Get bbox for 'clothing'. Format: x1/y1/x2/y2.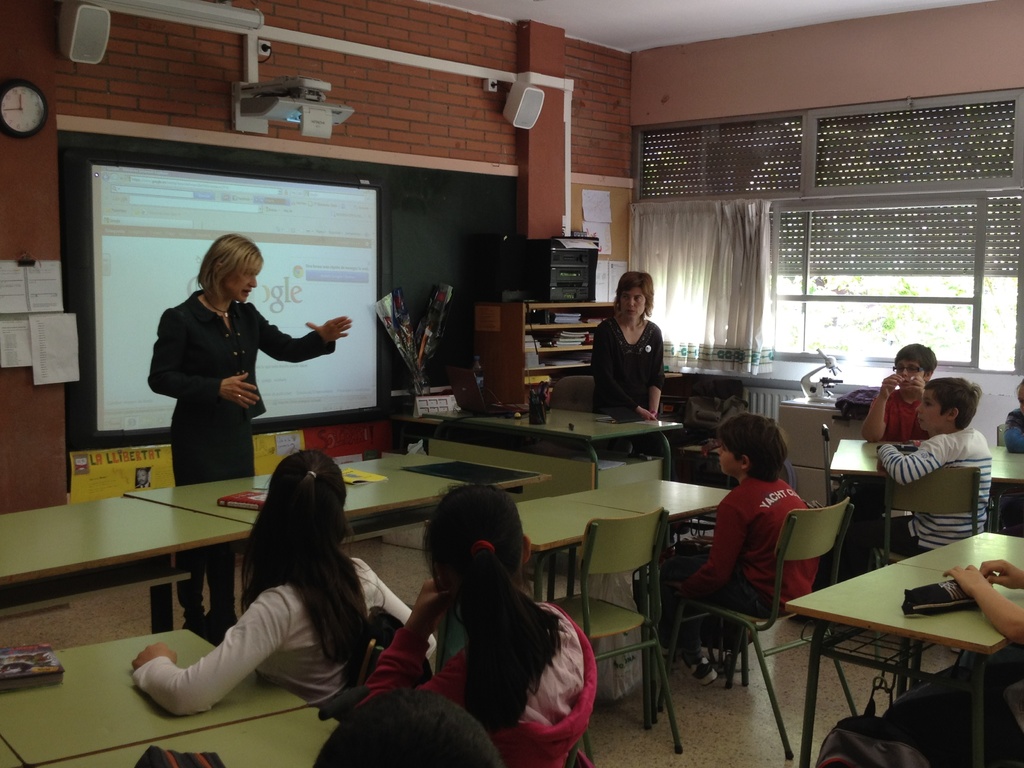
360/606/596/767.
